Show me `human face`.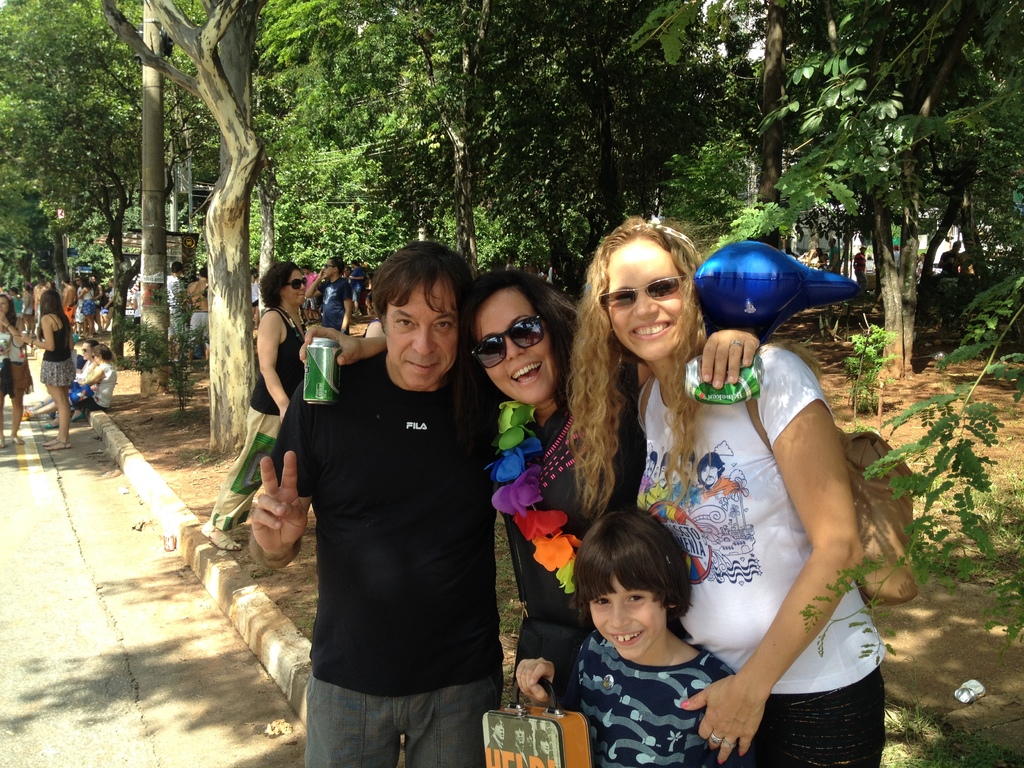
`human face` is here: bbox=(323, 257, 334, 276).
